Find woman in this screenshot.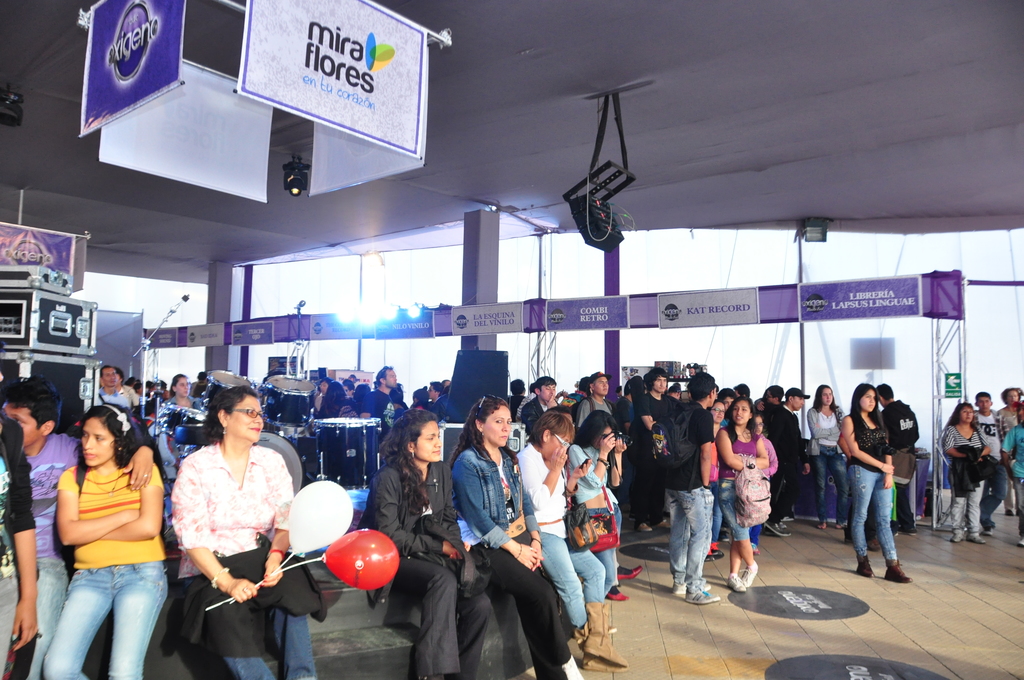
The bounding box for woman is 842:382:915:583.
